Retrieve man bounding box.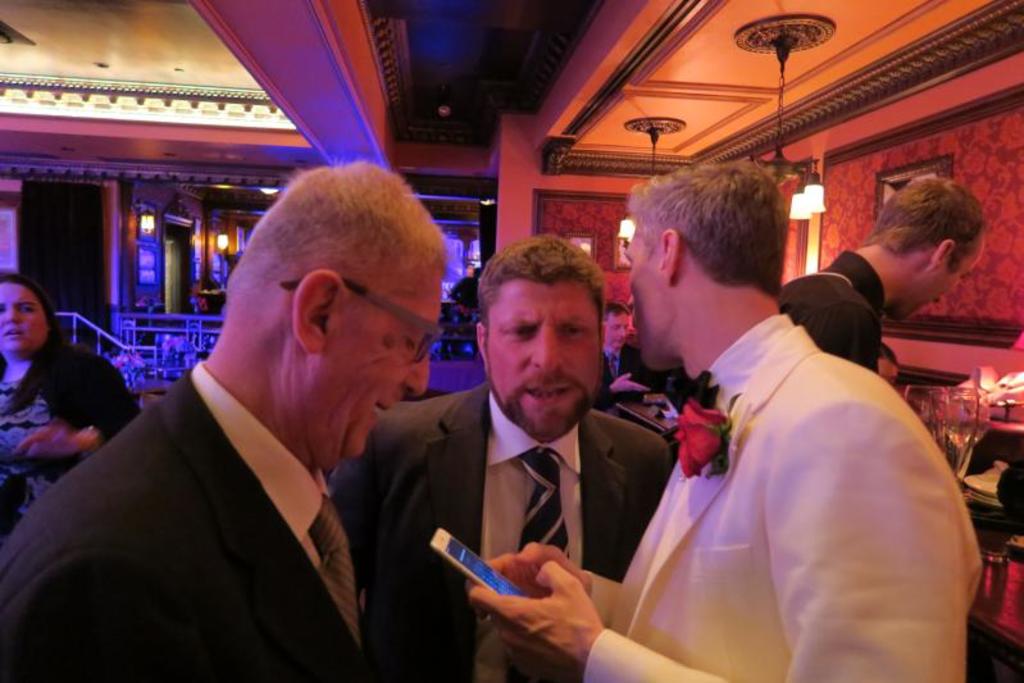
Bounding box: (0, 150, 449, 682).
